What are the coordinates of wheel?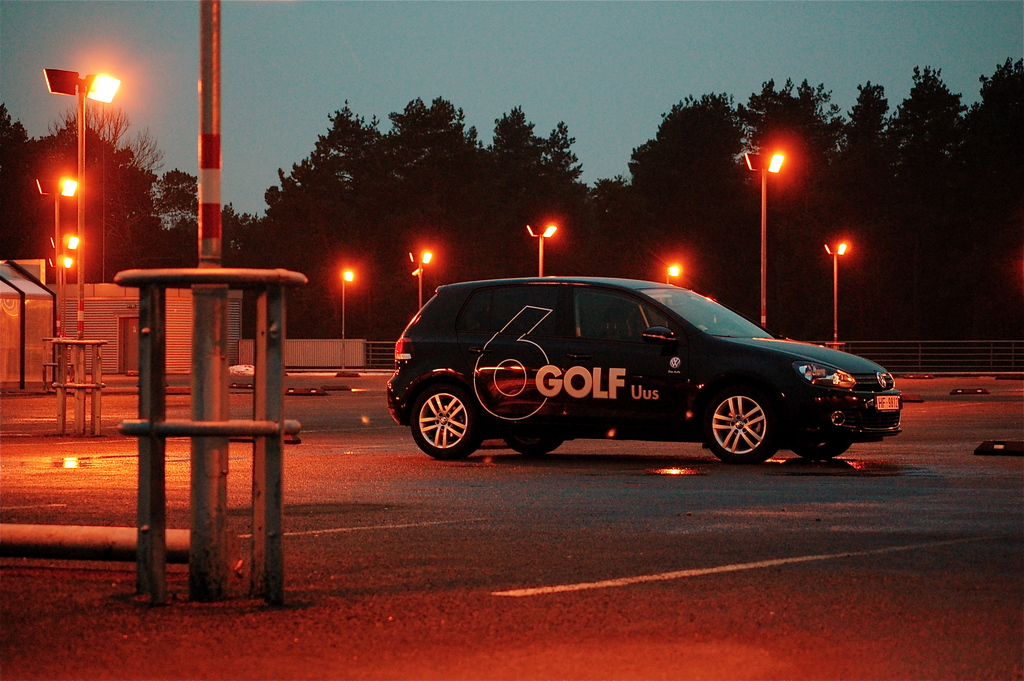
locate(791, 441, 850, 459).
